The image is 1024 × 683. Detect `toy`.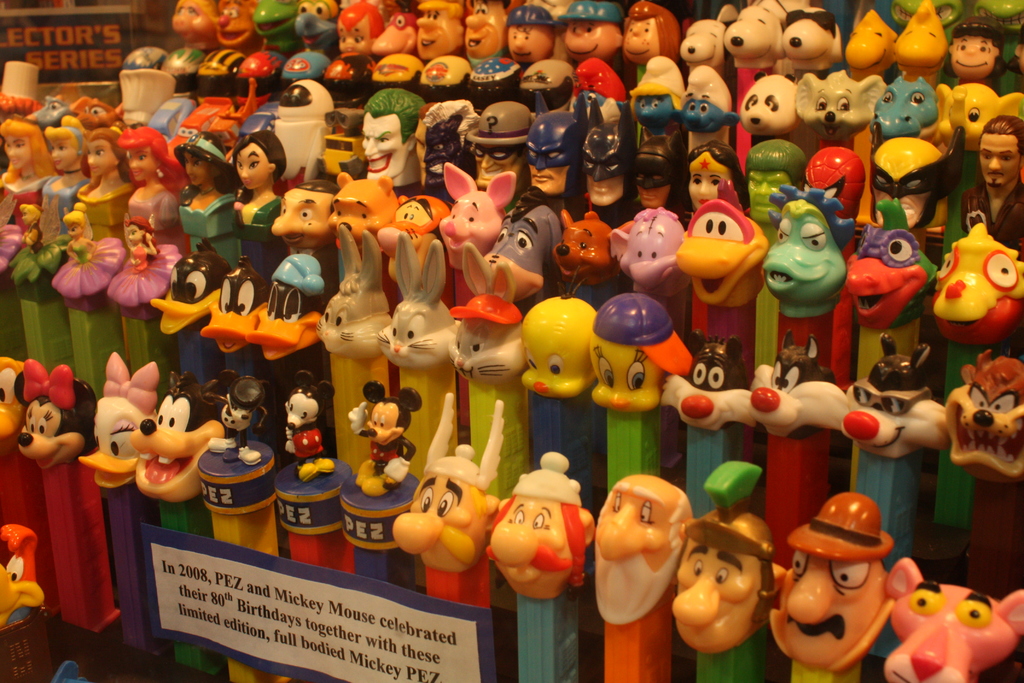
Detection: (x1=113, y1=41, x2=179, y2=70).
